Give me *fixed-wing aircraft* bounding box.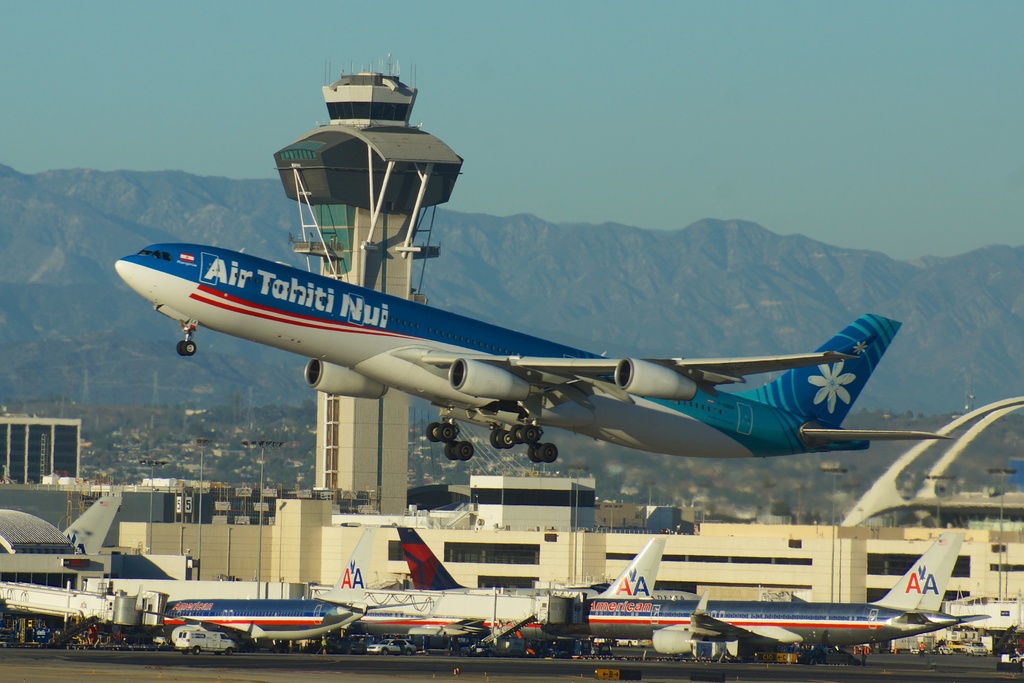
541 533 992 659.
